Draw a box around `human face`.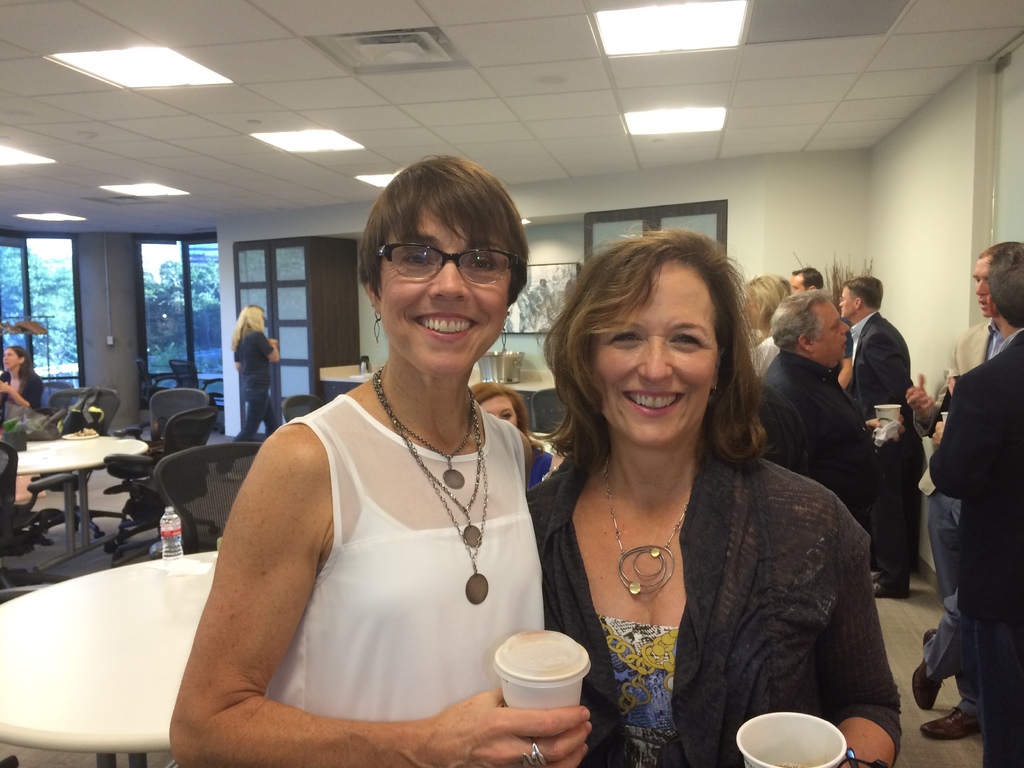
detection(975, 257, 997, 314).
